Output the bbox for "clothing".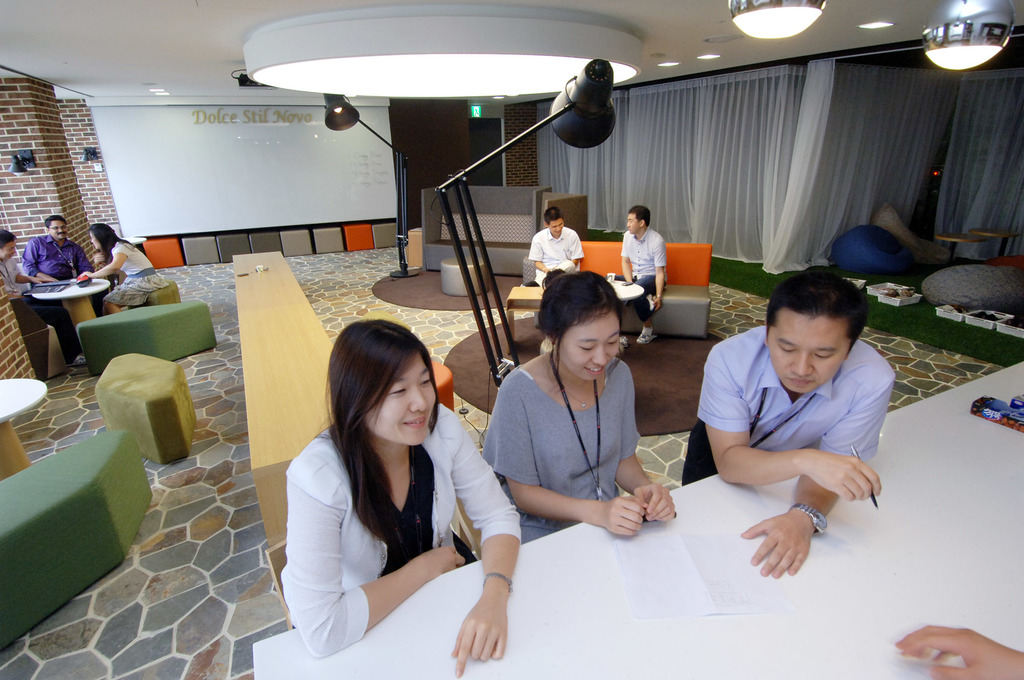
480, 352, 648, 544.
